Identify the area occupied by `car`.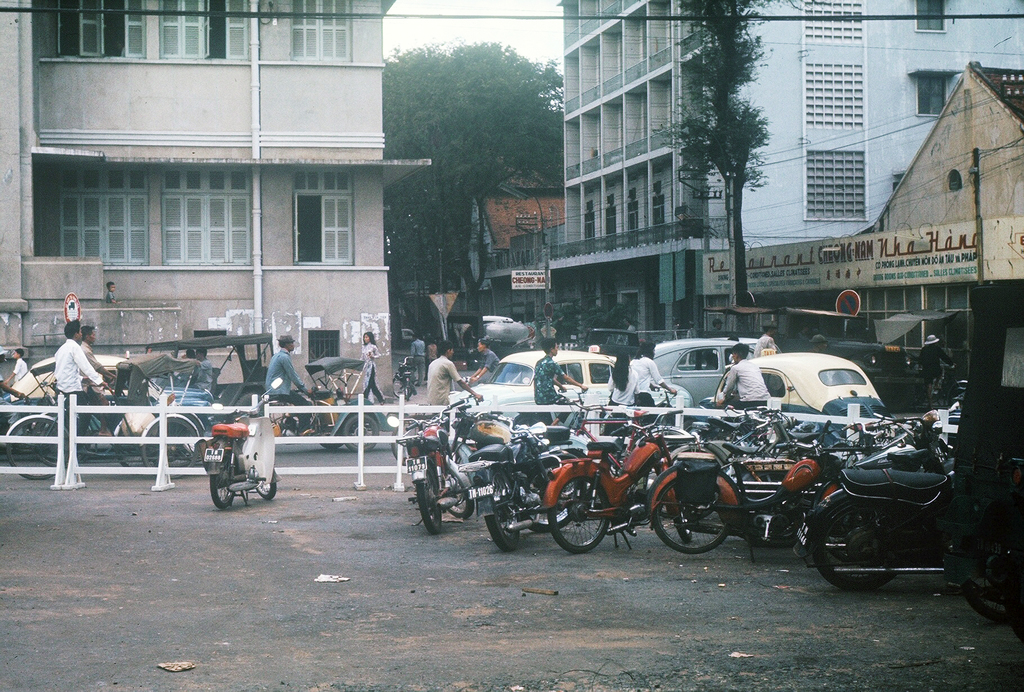
Area: l=718, t=345, r=905, b=435.
